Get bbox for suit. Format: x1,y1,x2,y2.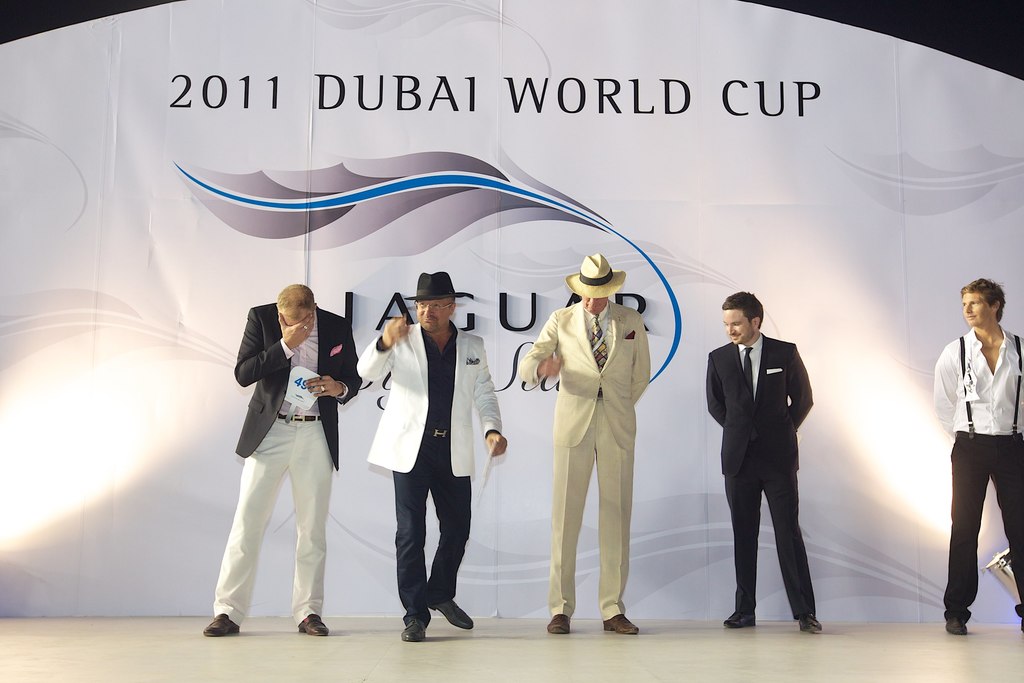
716,288,835,637.
